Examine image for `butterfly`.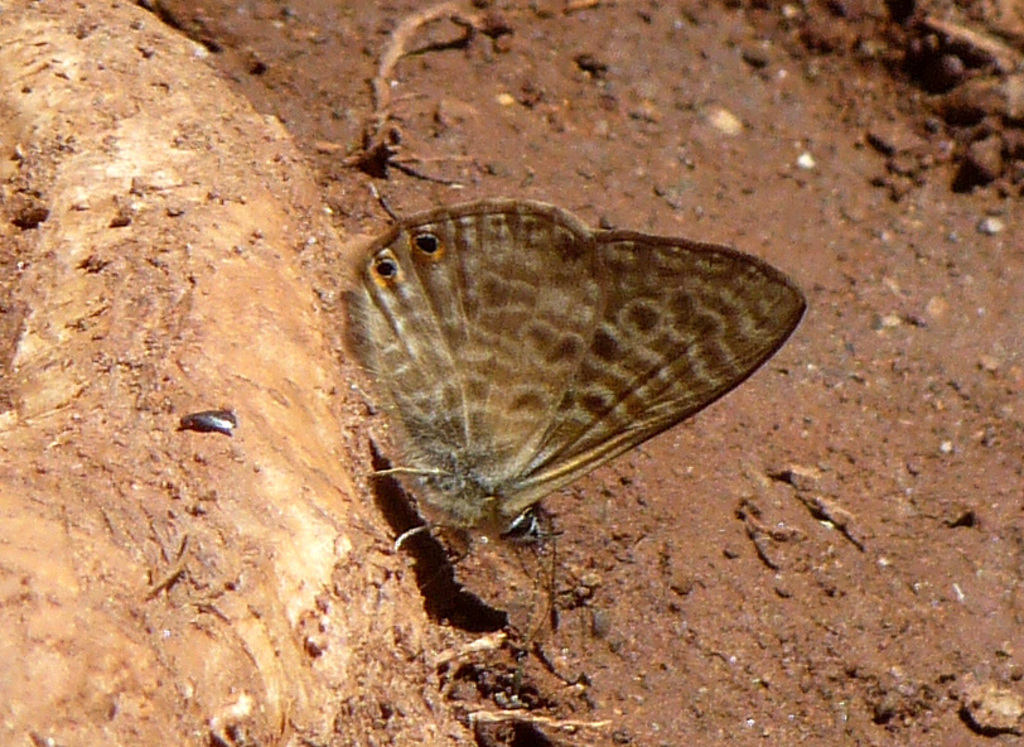
Examination result: 335/182/783/659.
